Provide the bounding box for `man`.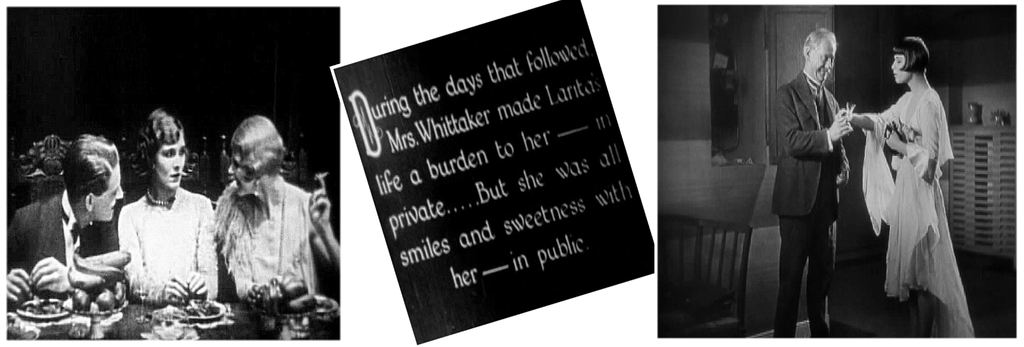
4 133 129 307.
